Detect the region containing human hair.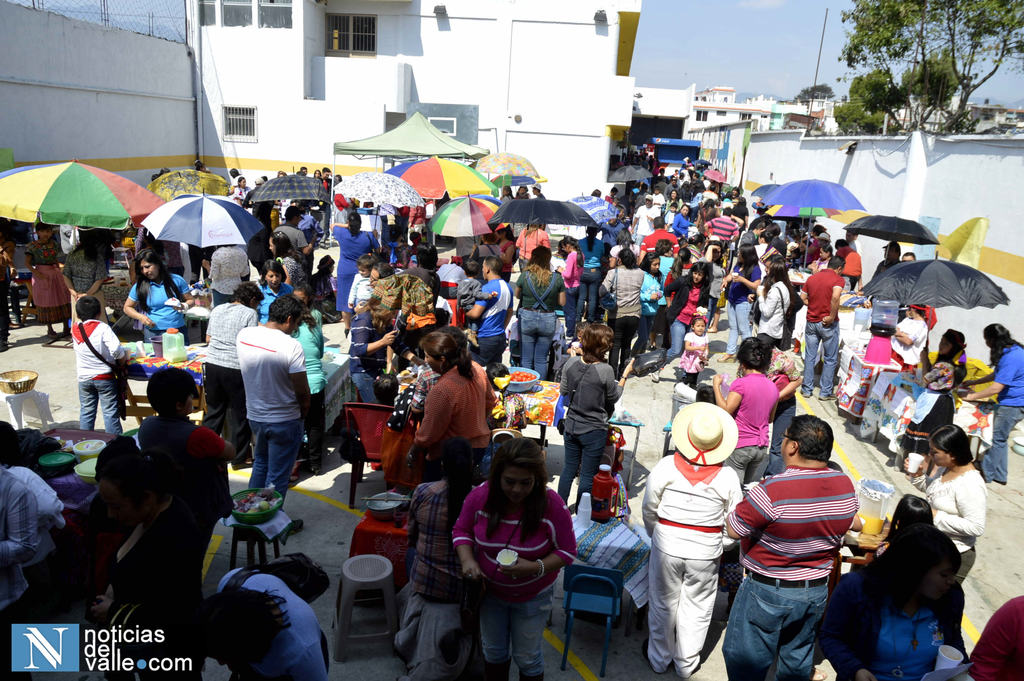
(890, 489, 934, 538).
